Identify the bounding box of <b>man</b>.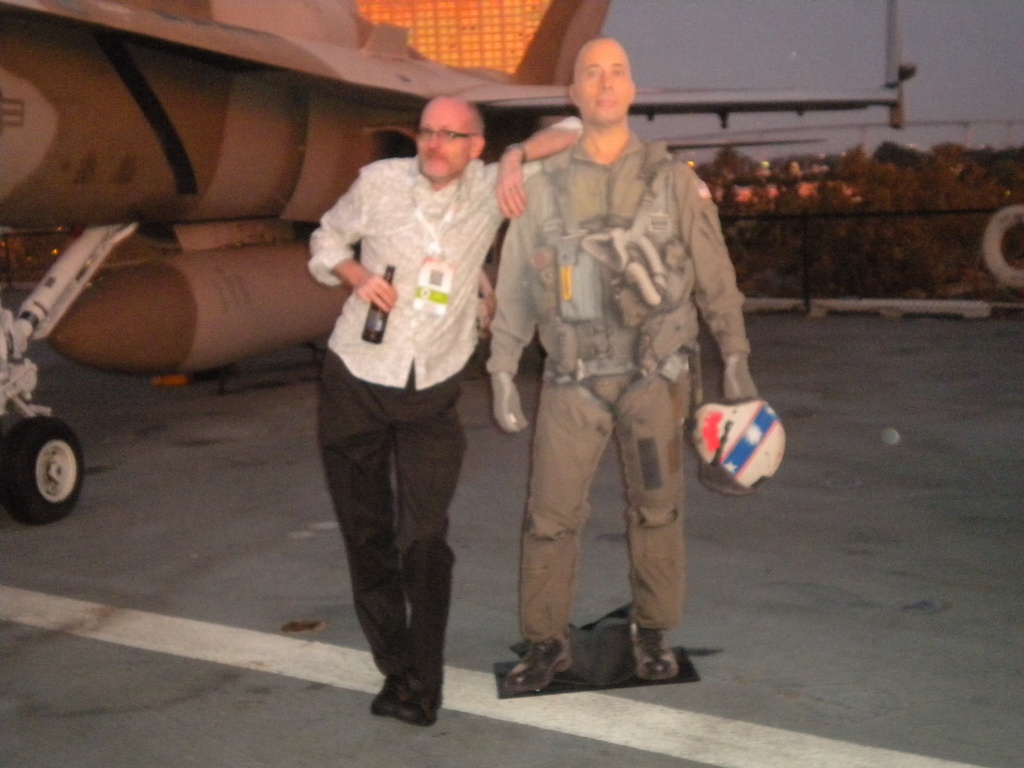
<region>298, 78, 516, 725</region>.
